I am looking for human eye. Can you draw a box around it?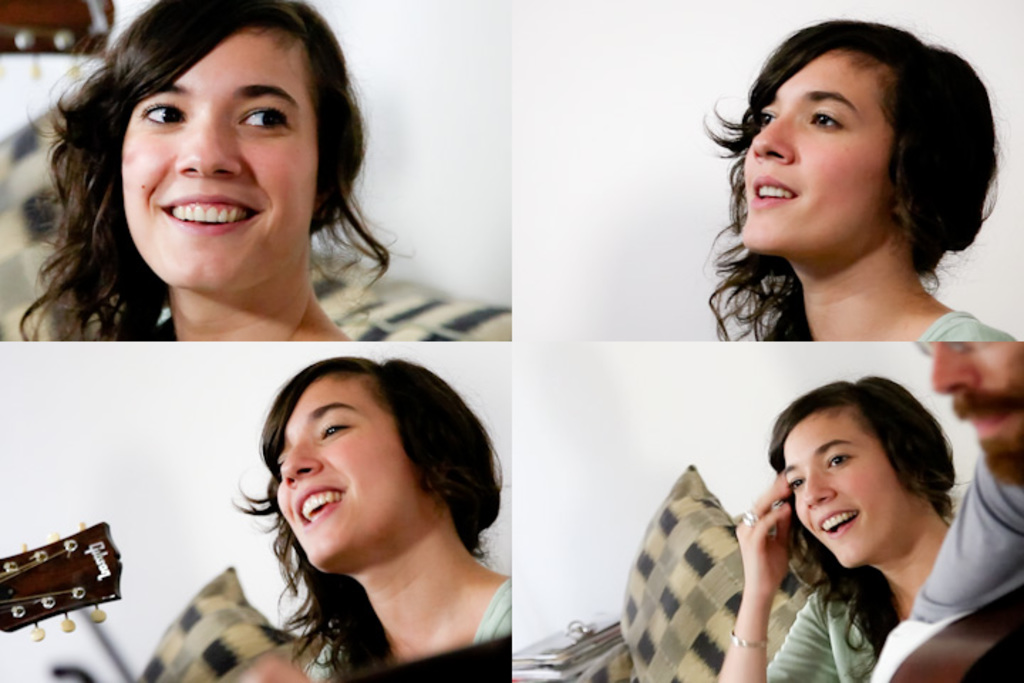
Sure, the bounding box is l=802, t=108, r=843, b=132.
